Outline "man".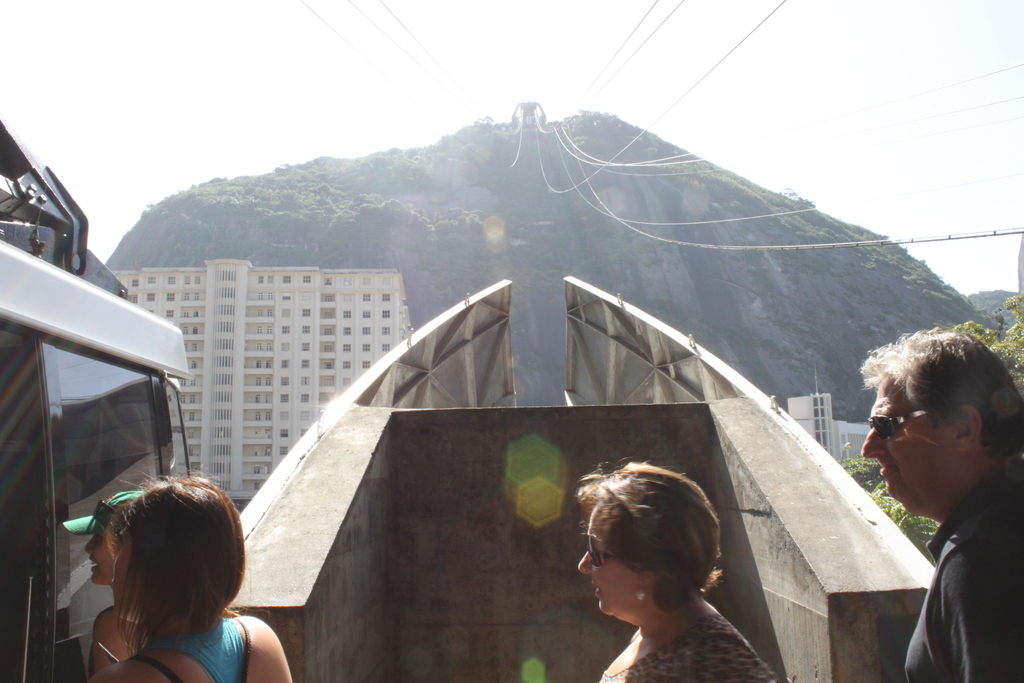
Outline: <region>852, 320, 1023, 682</region>.
